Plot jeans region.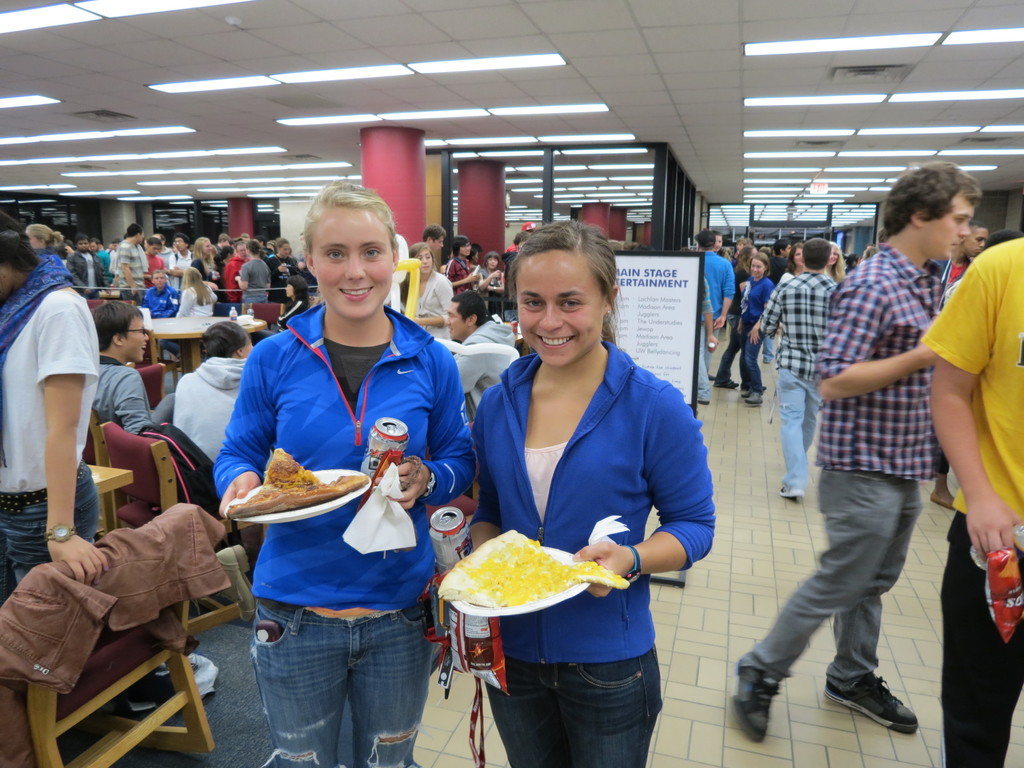
Plotted at bbox=(731, 470, 928, 696).
